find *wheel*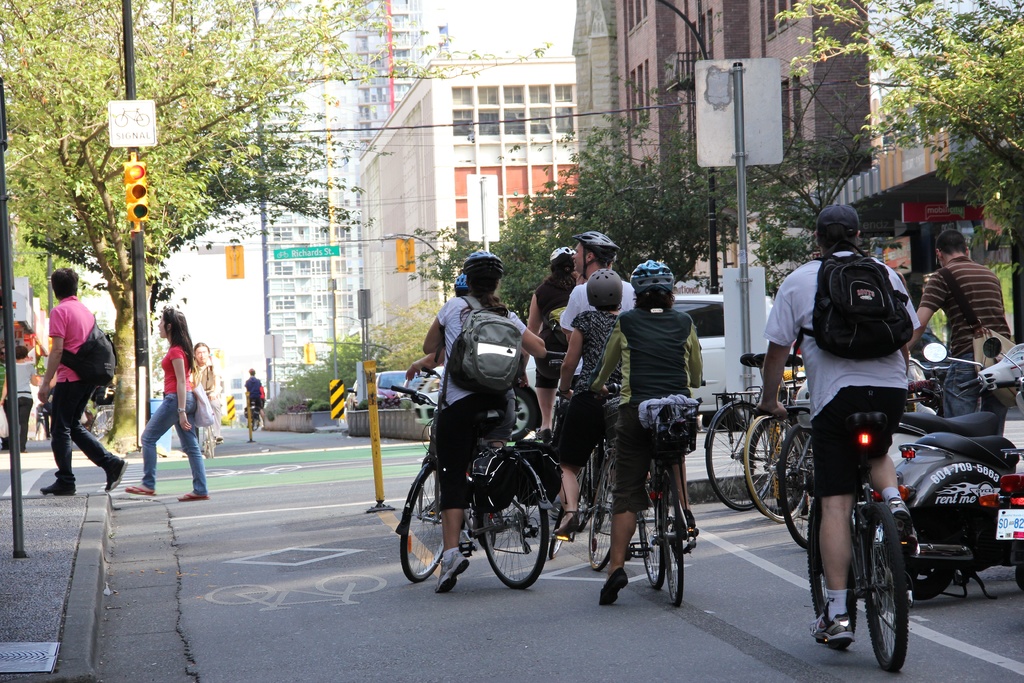
588,441,641,568
